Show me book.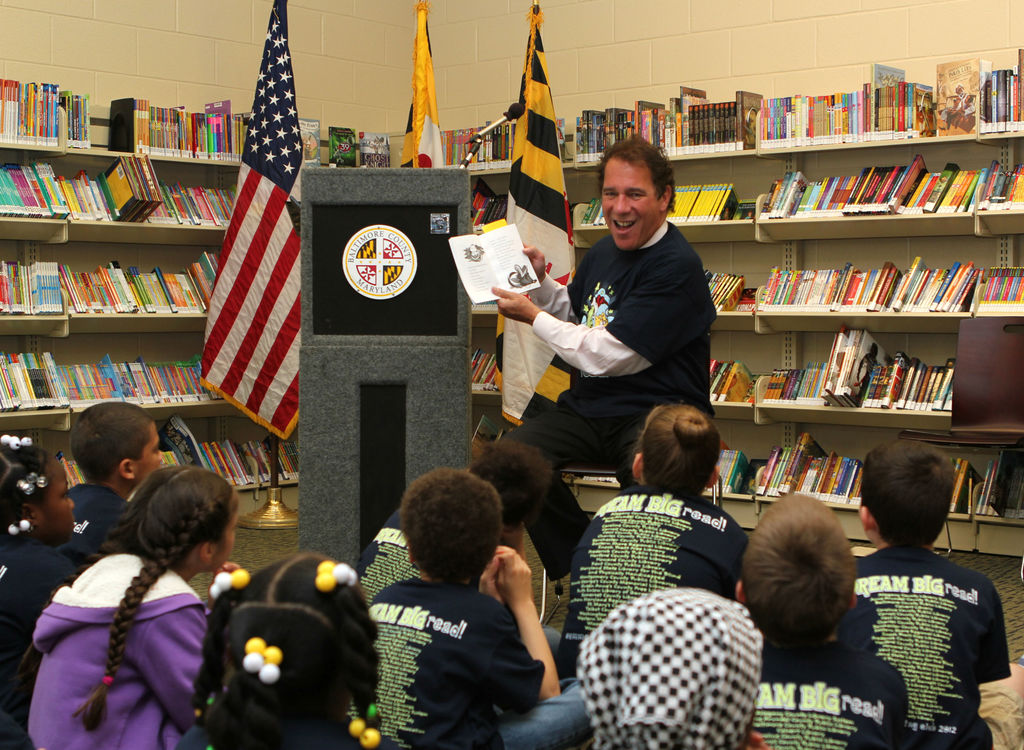
book is here: 447 219 540 303.
